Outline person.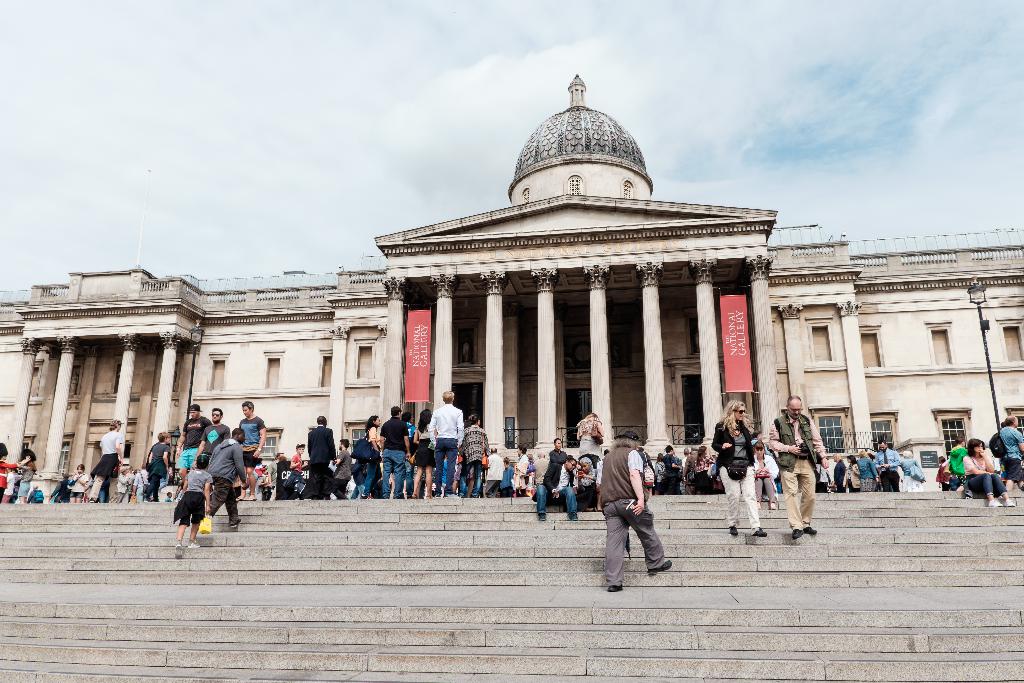
Outline: BBox(380, 406, 411, 498).
